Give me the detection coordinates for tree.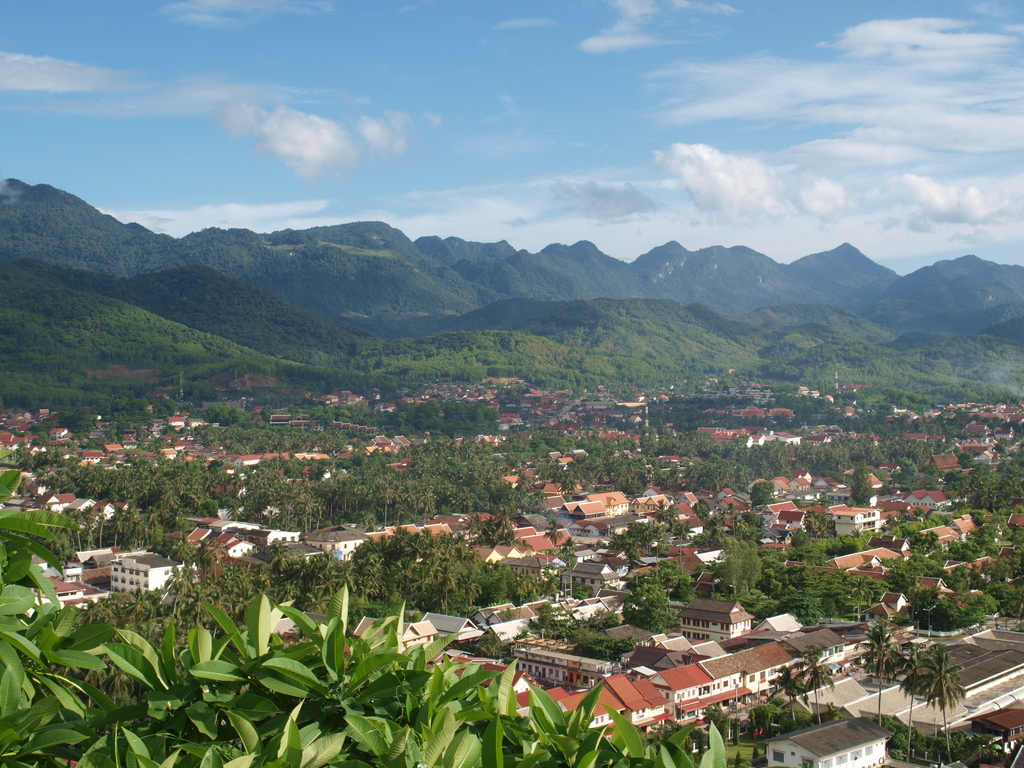
(0, 446, 730, 767).
